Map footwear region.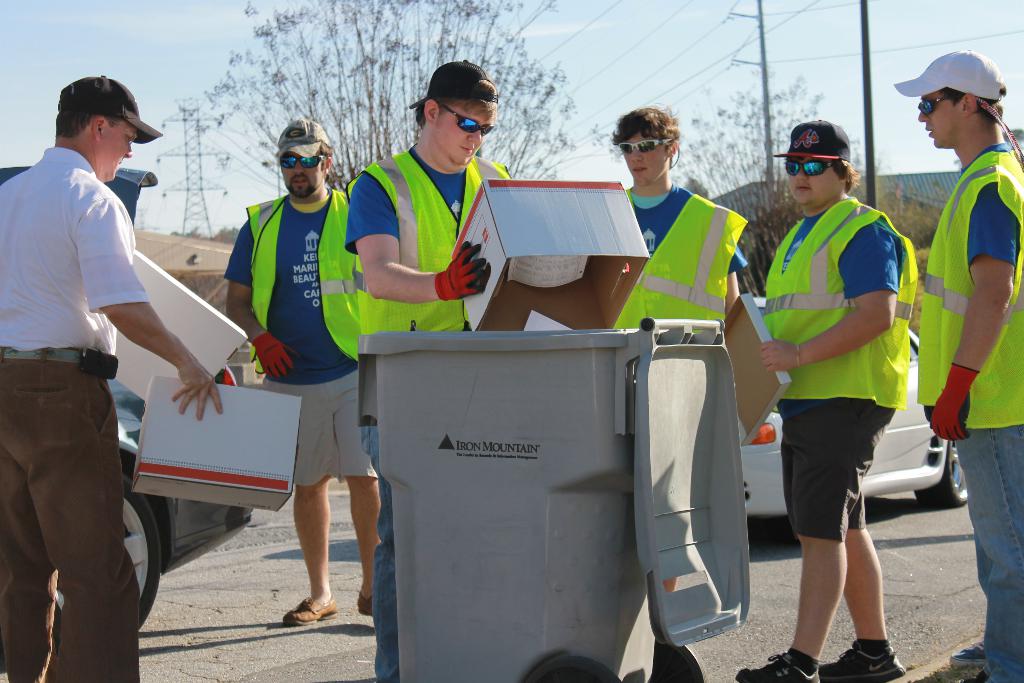
Mapped to <box>810,629,904,682</box>.
